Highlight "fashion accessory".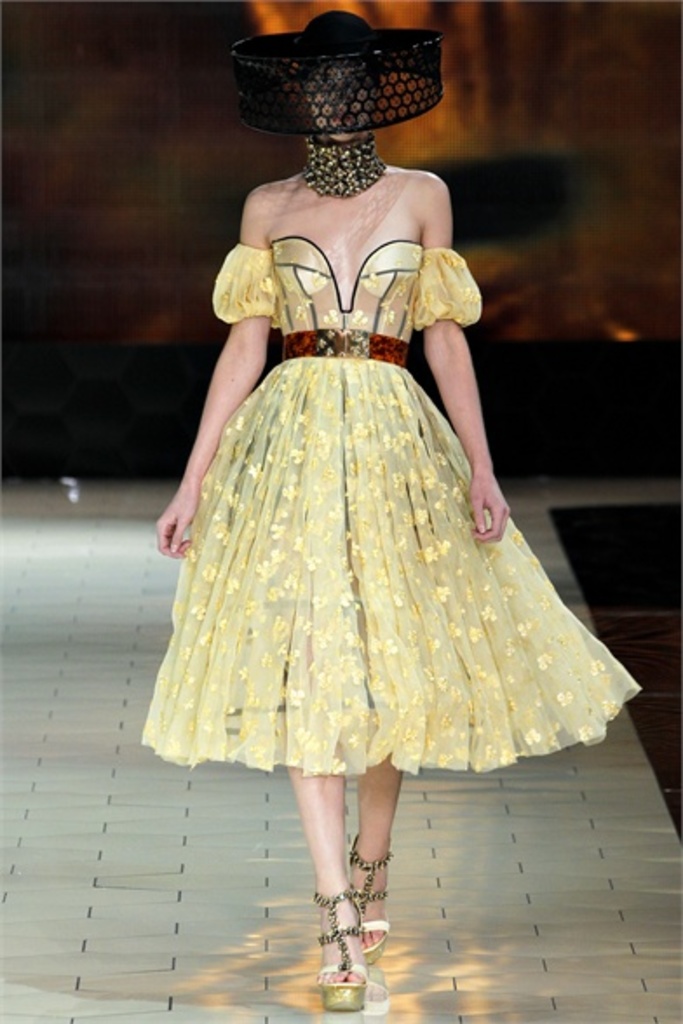
Highlighted region: l=350, t=838, r=397, b=953.
